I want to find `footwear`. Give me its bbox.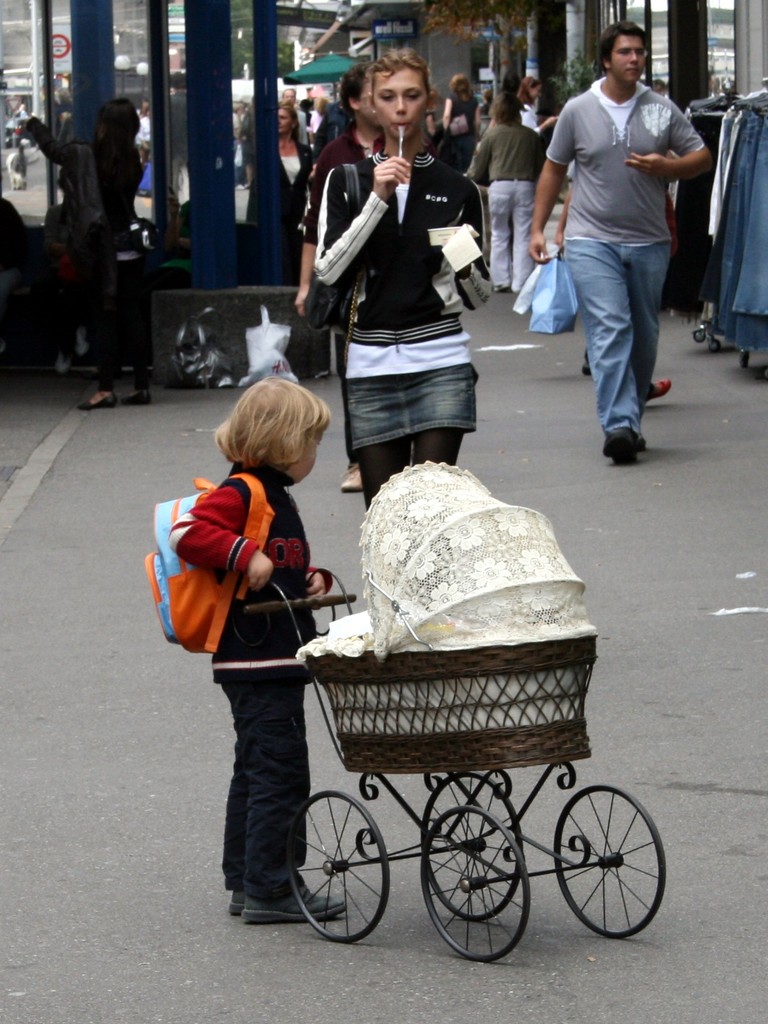
crop(608, 426, 632, 465).
